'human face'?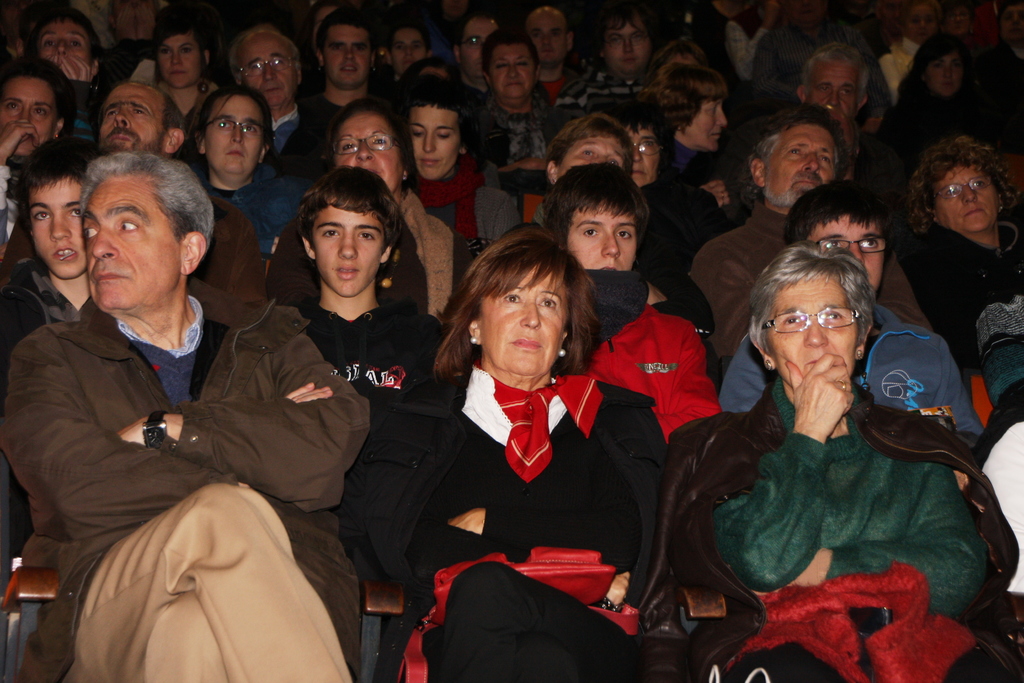
{"x1": 390, "y1": 29, "x2": 426, "y2": 77}
